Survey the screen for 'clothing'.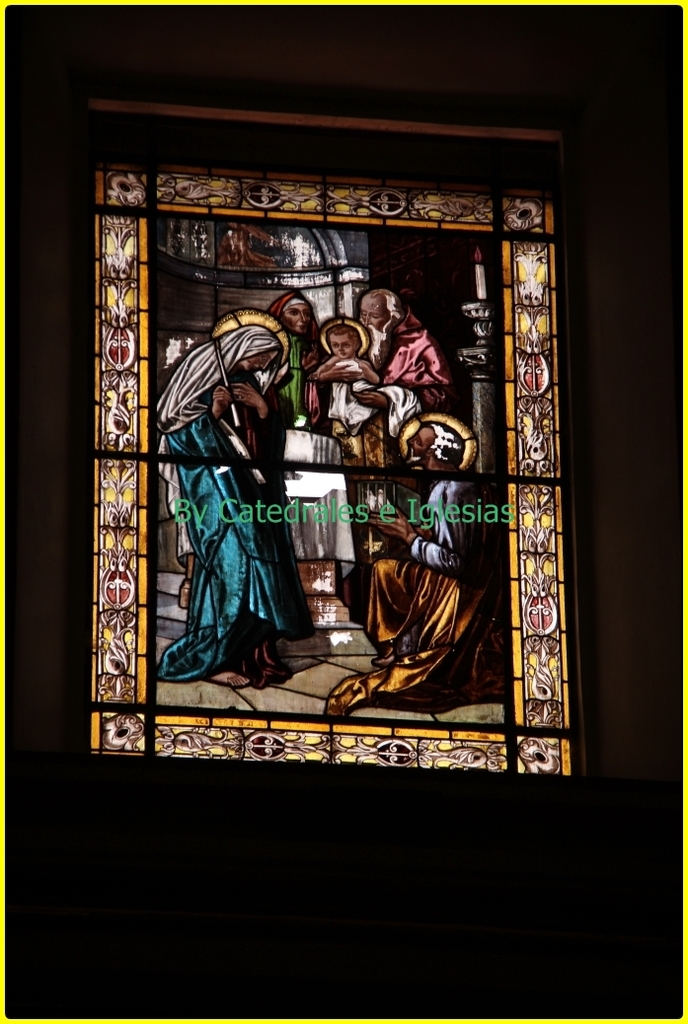
Survey found: <box>319,470,503,717</box>.
